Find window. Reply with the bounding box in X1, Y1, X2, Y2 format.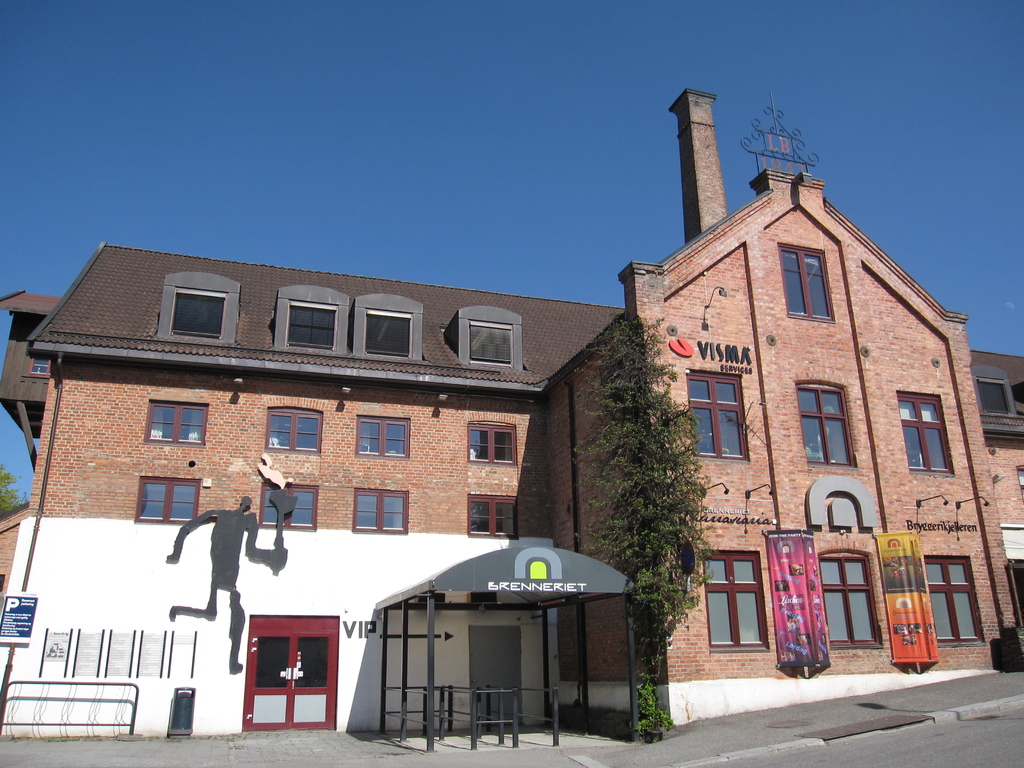
134, 481, 198, 522.
